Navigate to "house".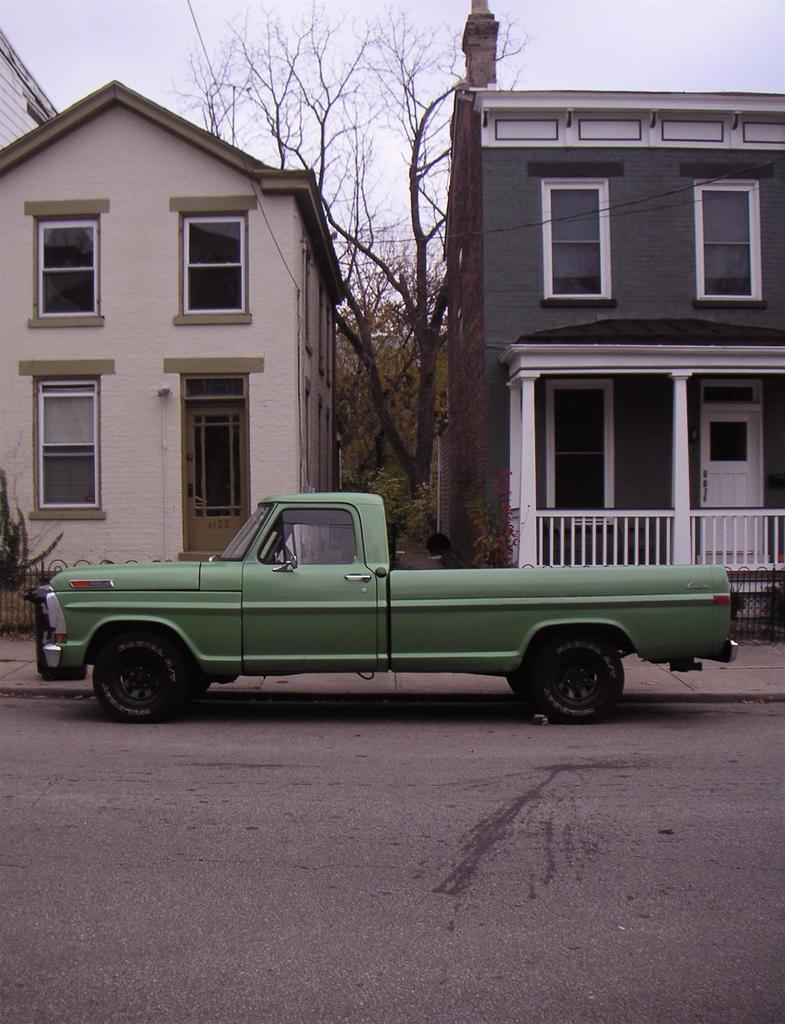
Navigation target: left=430, top=0, right=784, bottom=581.
